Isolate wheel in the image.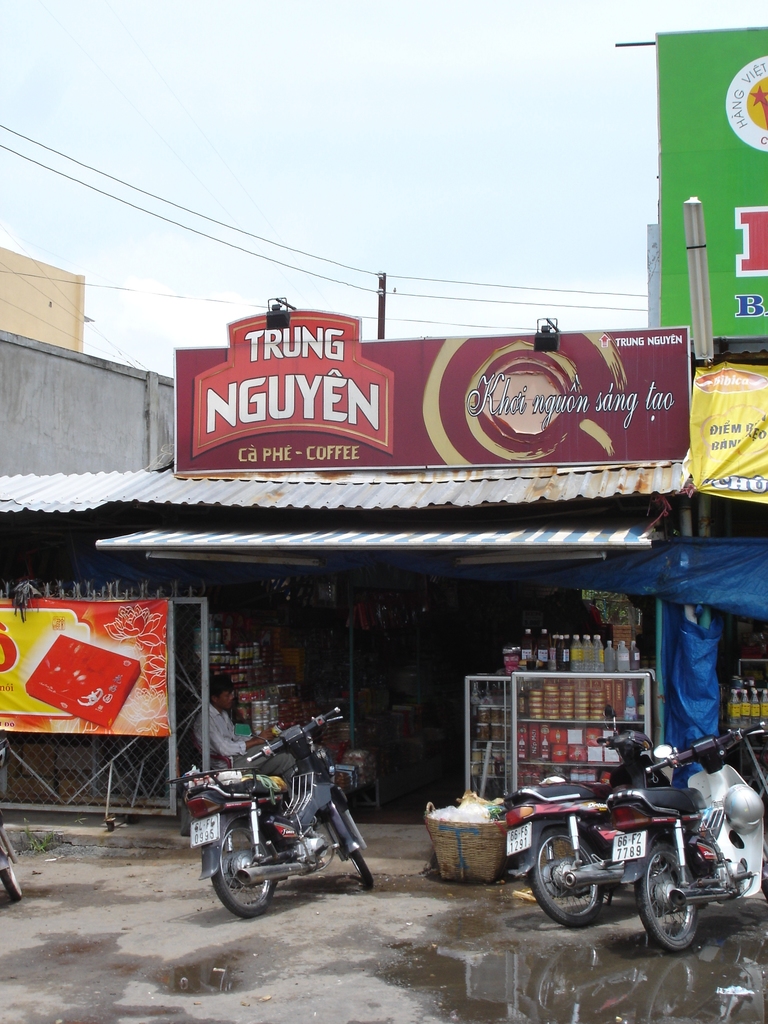
Isolated region: {"x1": 527, "y1": 819, "x2": 614, "y2": 924}.
